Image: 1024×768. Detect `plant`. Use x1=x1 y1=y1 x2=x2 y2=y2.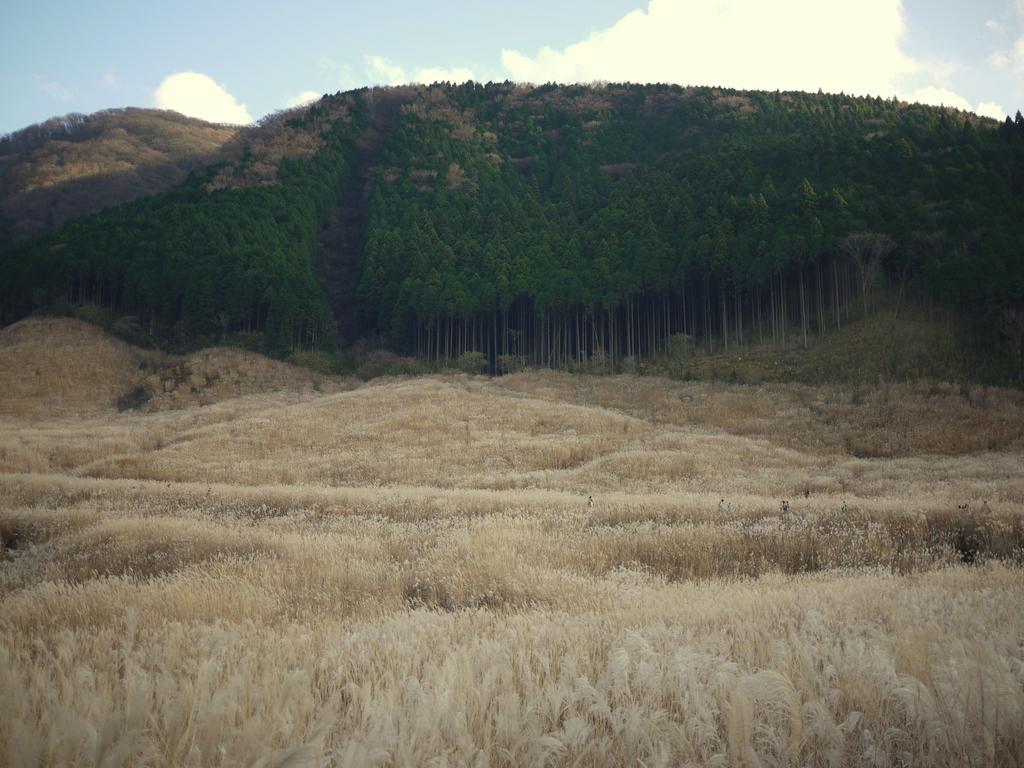
x1=120 y1=381 x2=159 y2=421.
